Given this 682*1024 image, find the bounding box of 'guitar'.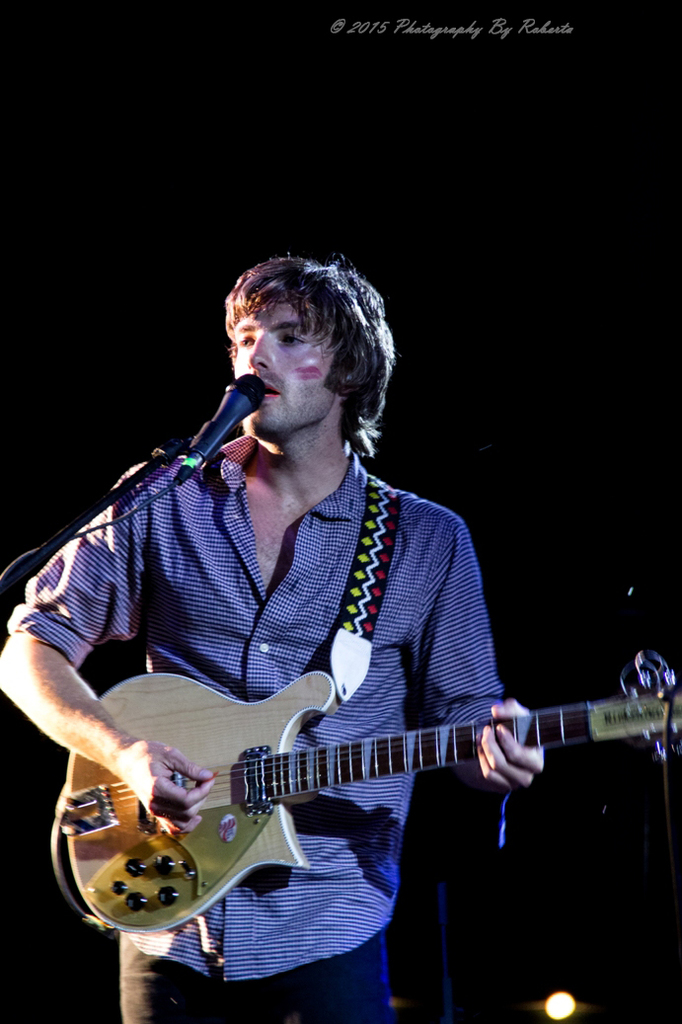
pyautogui.locateOnScreen(47, 647, 681, 925).
